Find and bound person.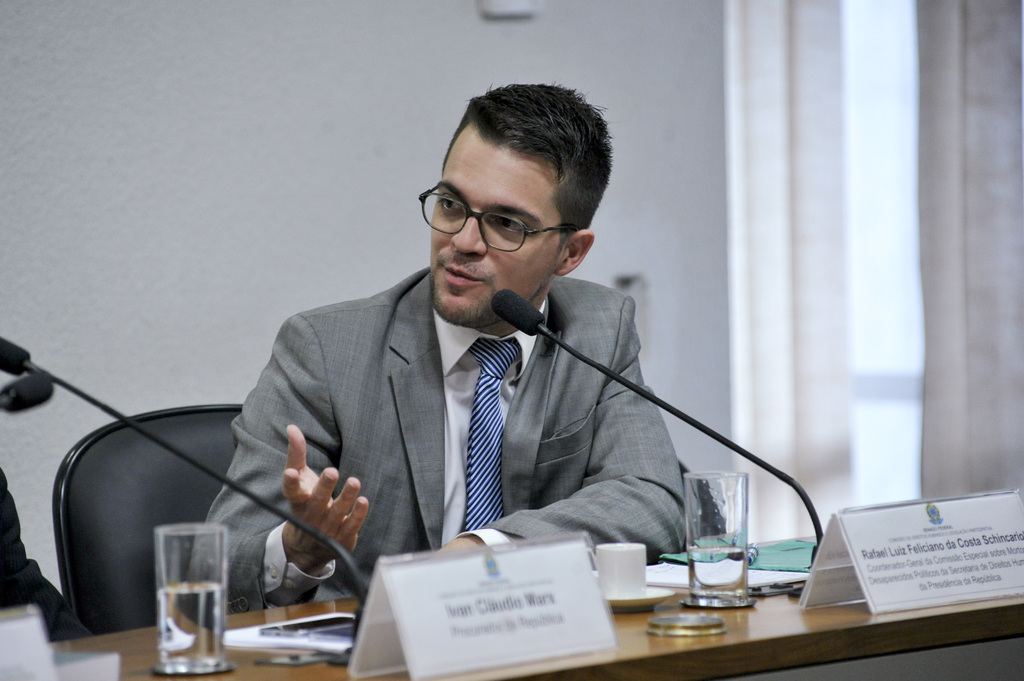
Bound: (172, 76, 708, 614).
